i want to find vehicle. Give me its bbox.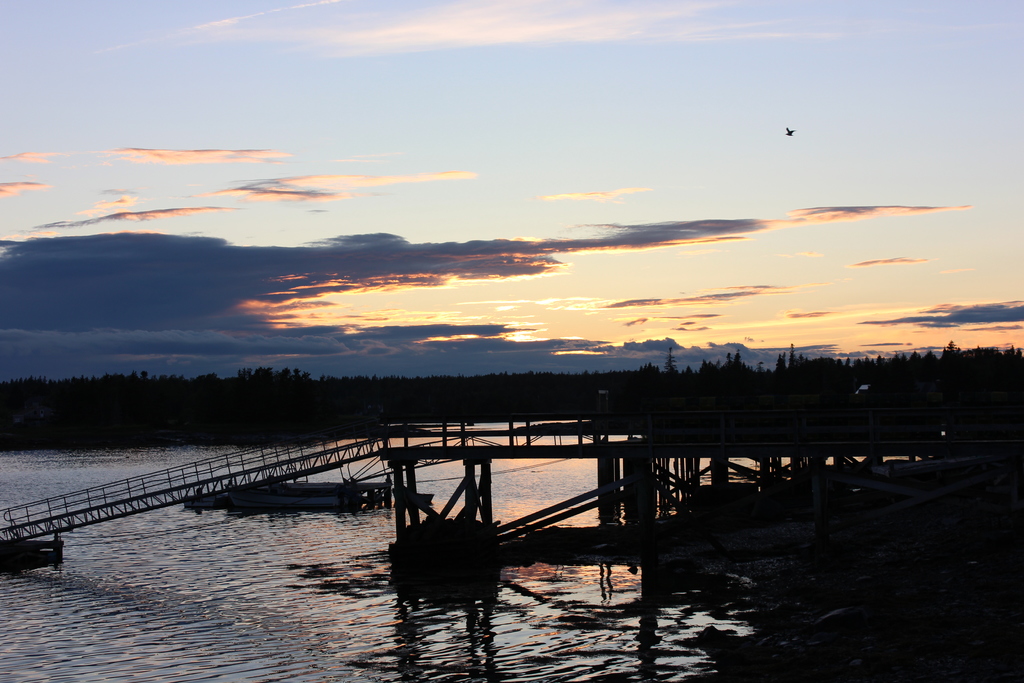
box(227, 483, 358, 507).
